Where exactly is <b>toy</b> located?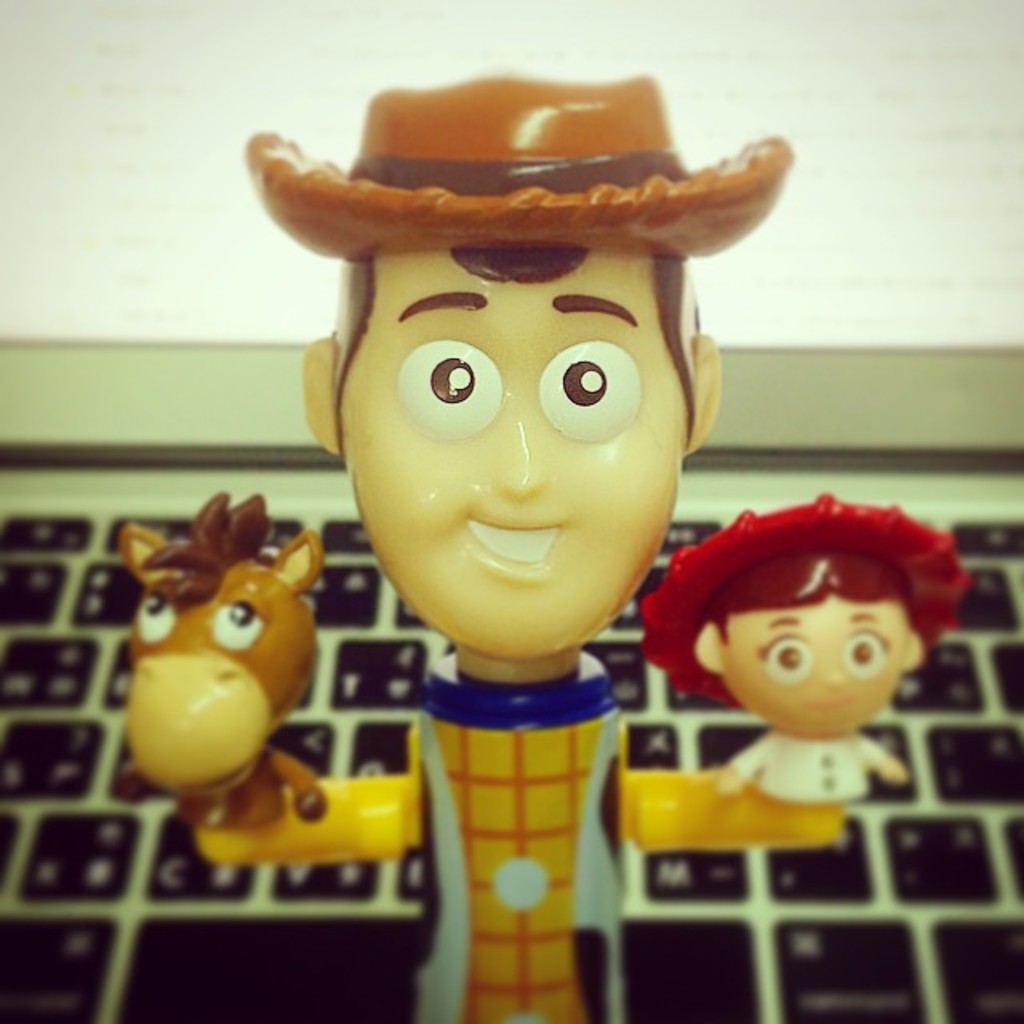
Its bounding box is [128,482,330,835].
